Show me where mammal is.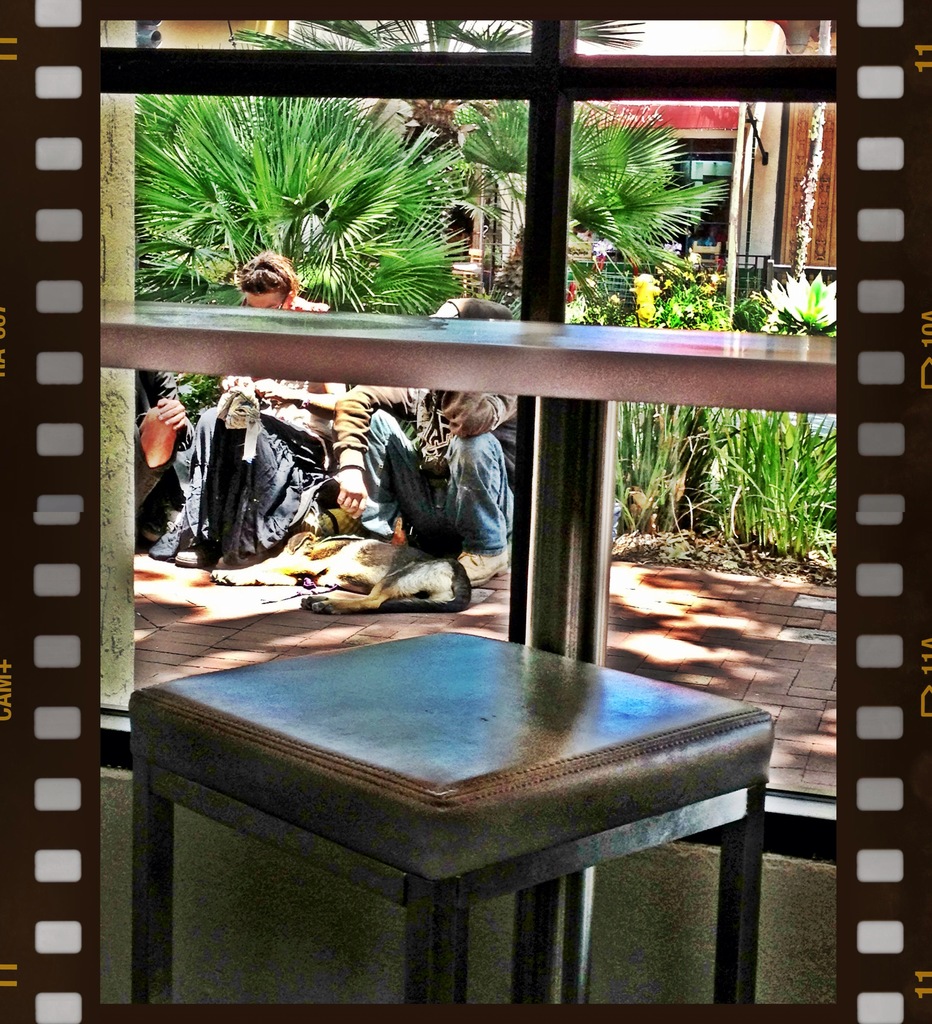
mammal is at <bbox>332, 292, 527, 588</bbox>.
